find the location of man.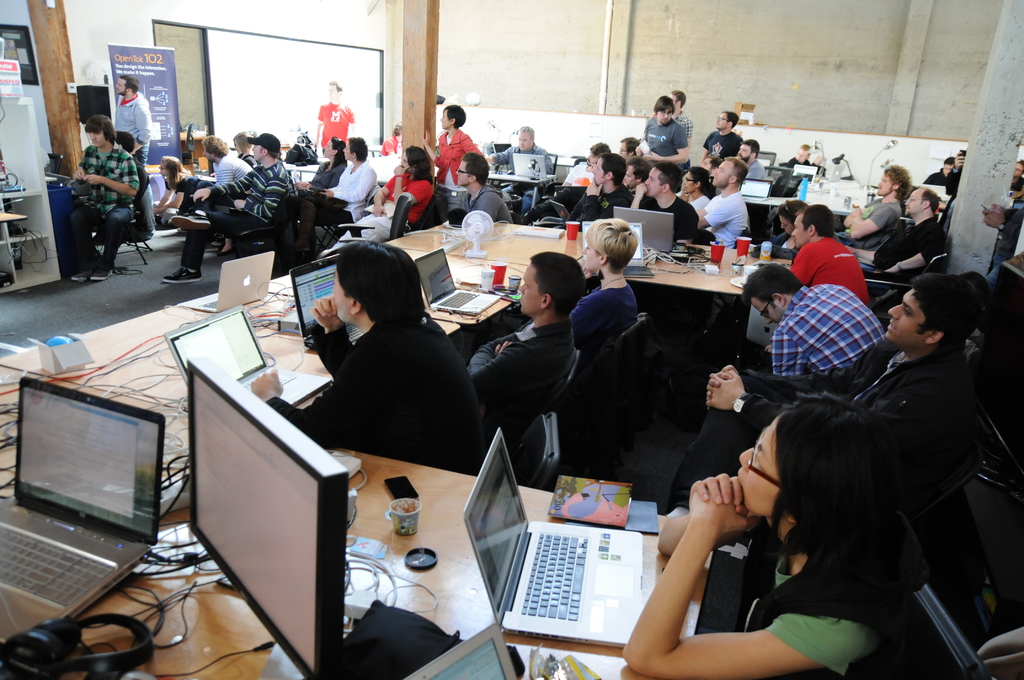
Location: <region>461, 251, 575, 449</region>.
